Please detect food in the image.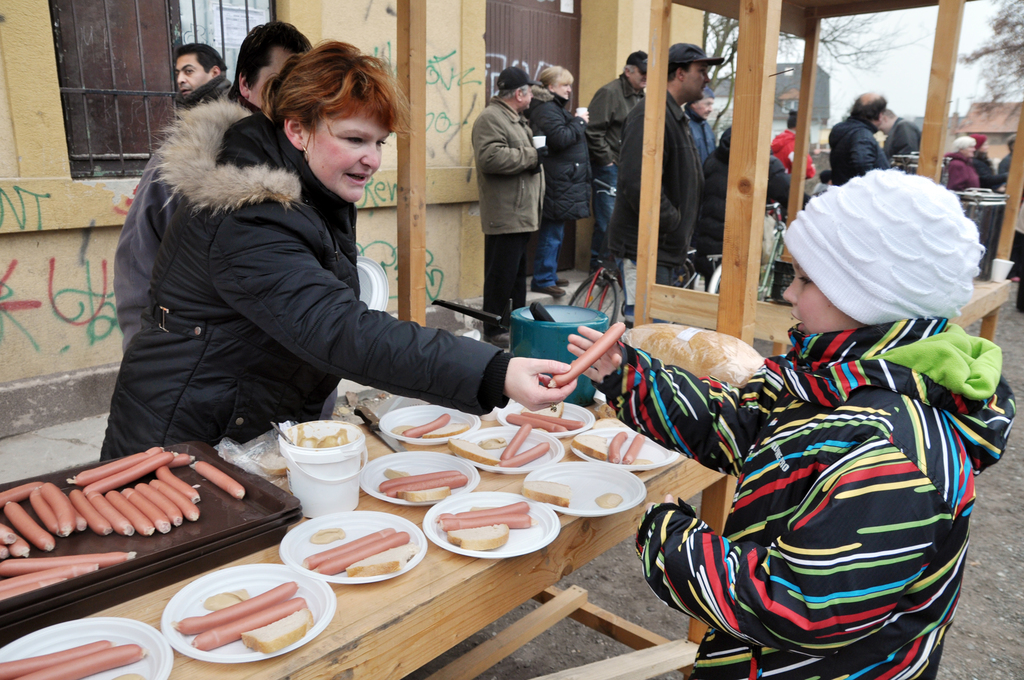
(542,319,633,387).
